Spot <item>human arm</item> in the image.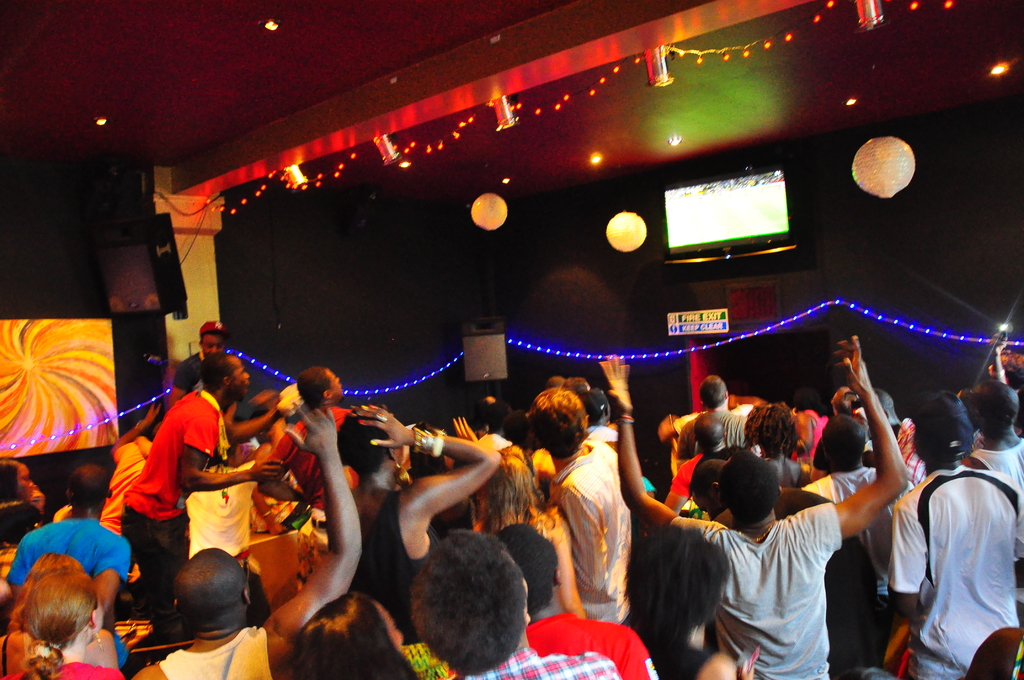
<item>human arm</item> found at <region>0, 540, 29, 606</region>.
